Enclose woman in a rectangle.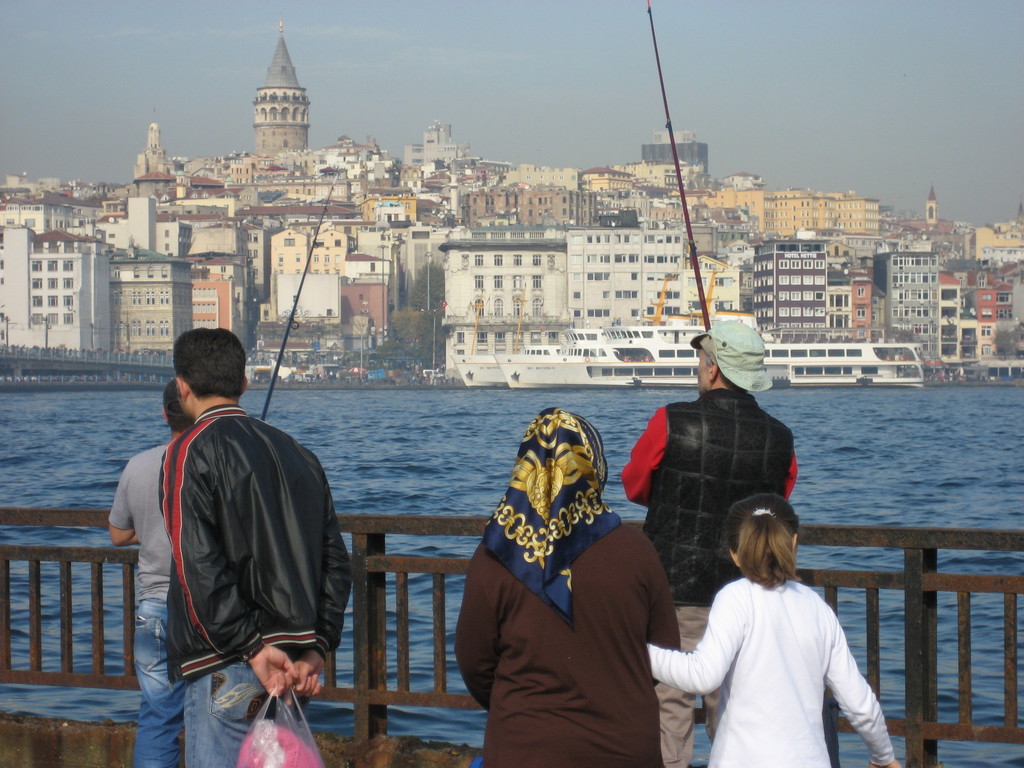
crop(458, 390, 684, 767).
